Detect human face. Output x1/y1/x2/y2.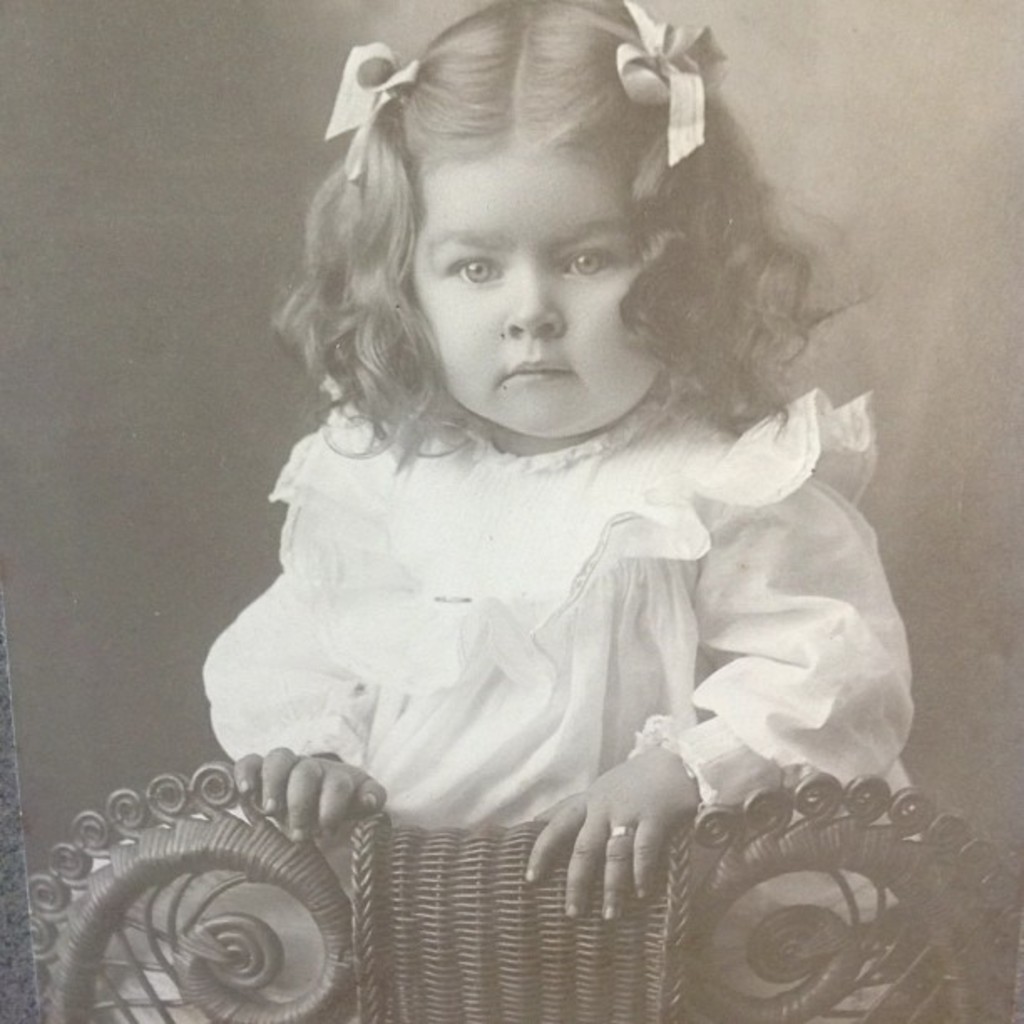
417/156/666/442.
